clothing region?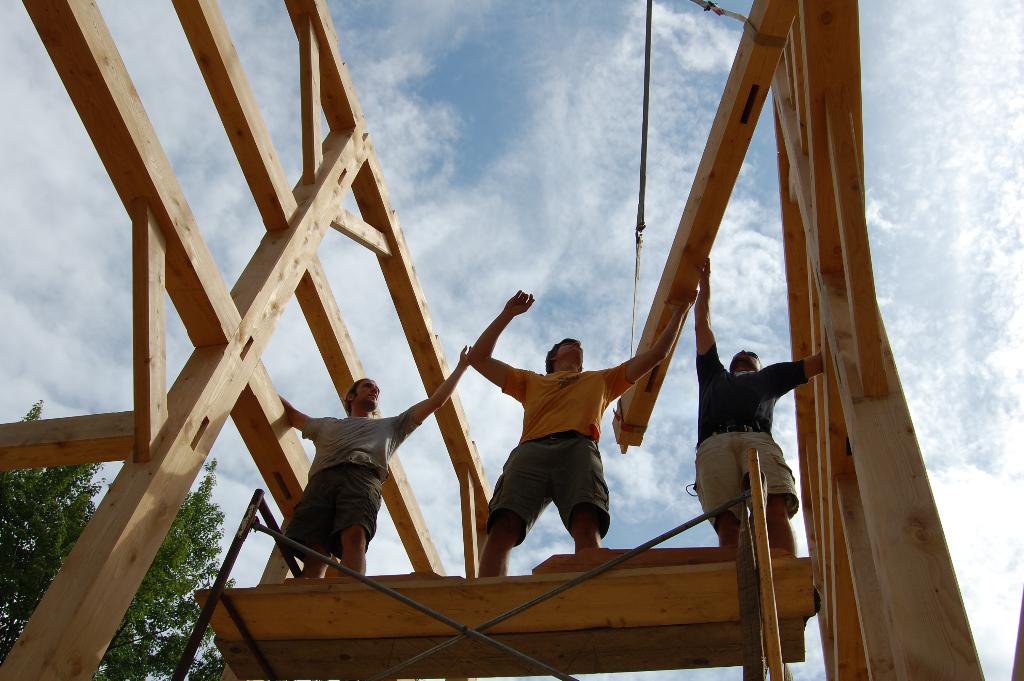
477 359 638 538
